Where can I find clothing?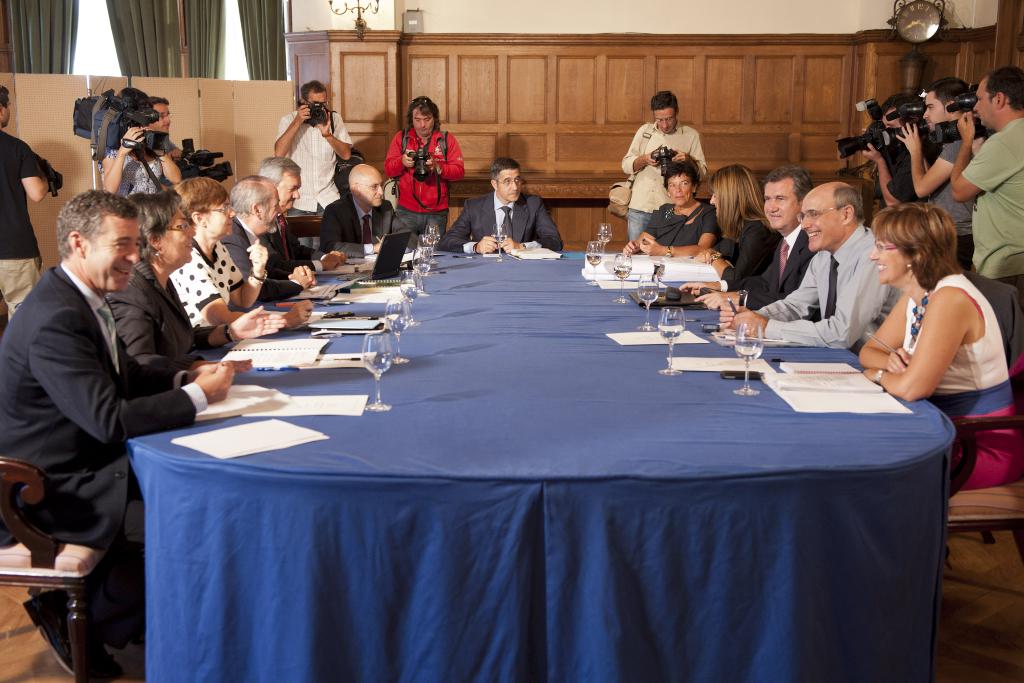
You can find it at x1=102, y1=259, x2=209, y2=401.
